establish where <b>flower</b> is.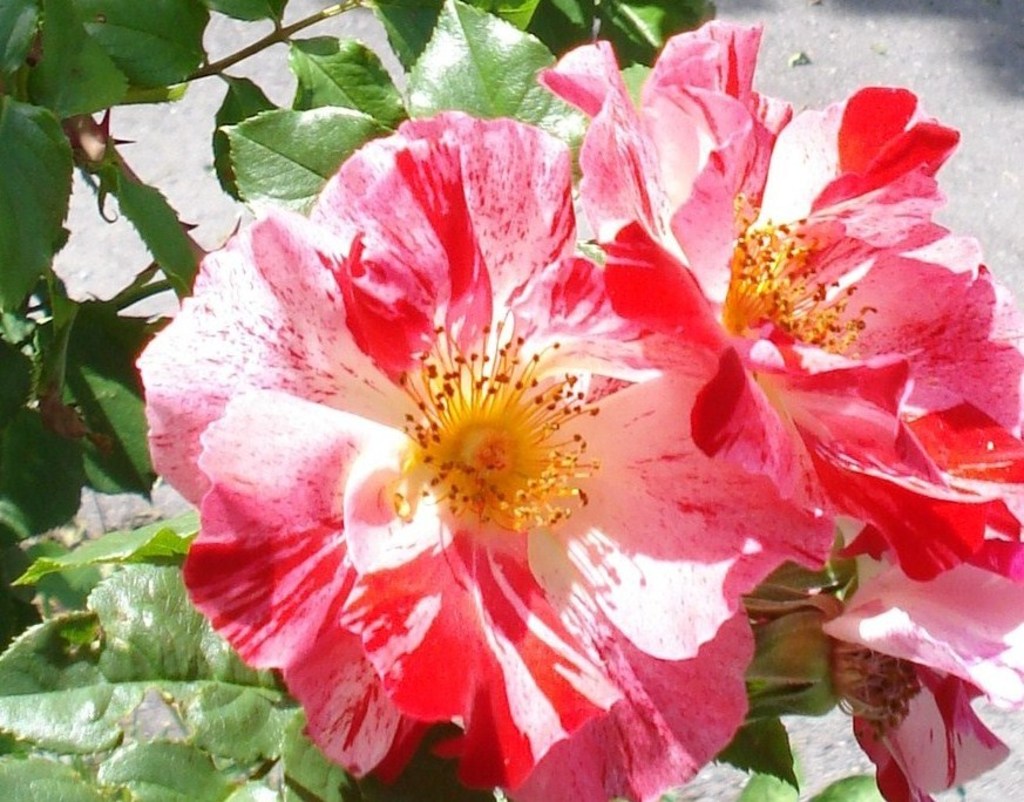
Established at select_region(530, 18, 1023, 579).
